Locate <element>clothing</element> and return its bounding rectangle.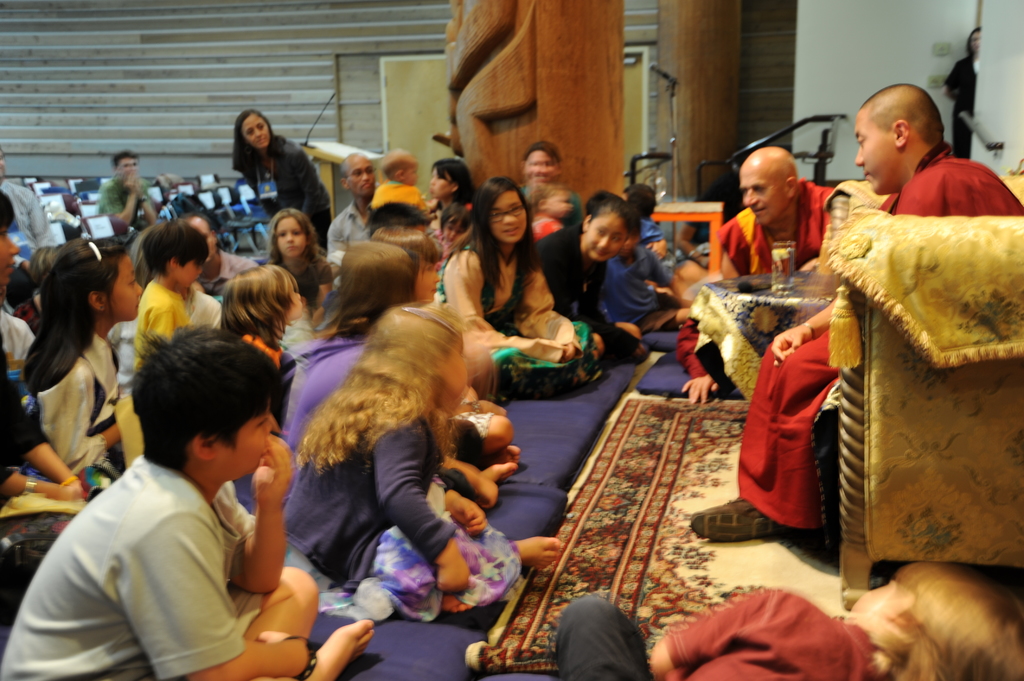
(left=1, top=449, right=271, bottom=678).
